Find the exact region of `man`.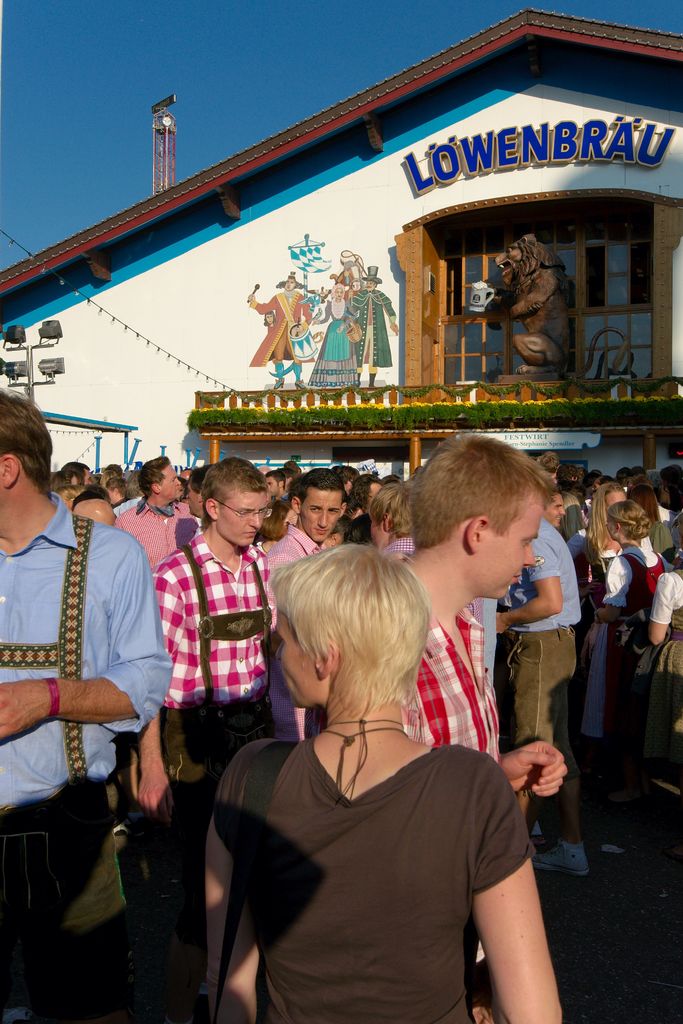
Exact region: locate(542, 482, 568, 535).
